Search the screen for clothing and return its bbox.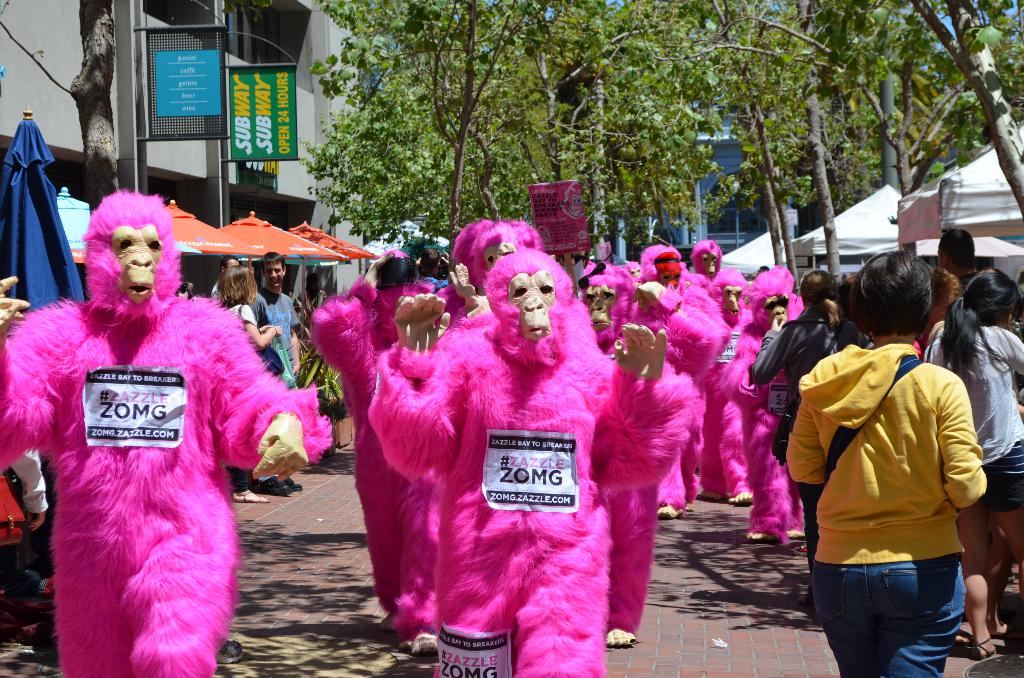
Found: 383, 214, 533, 350.
